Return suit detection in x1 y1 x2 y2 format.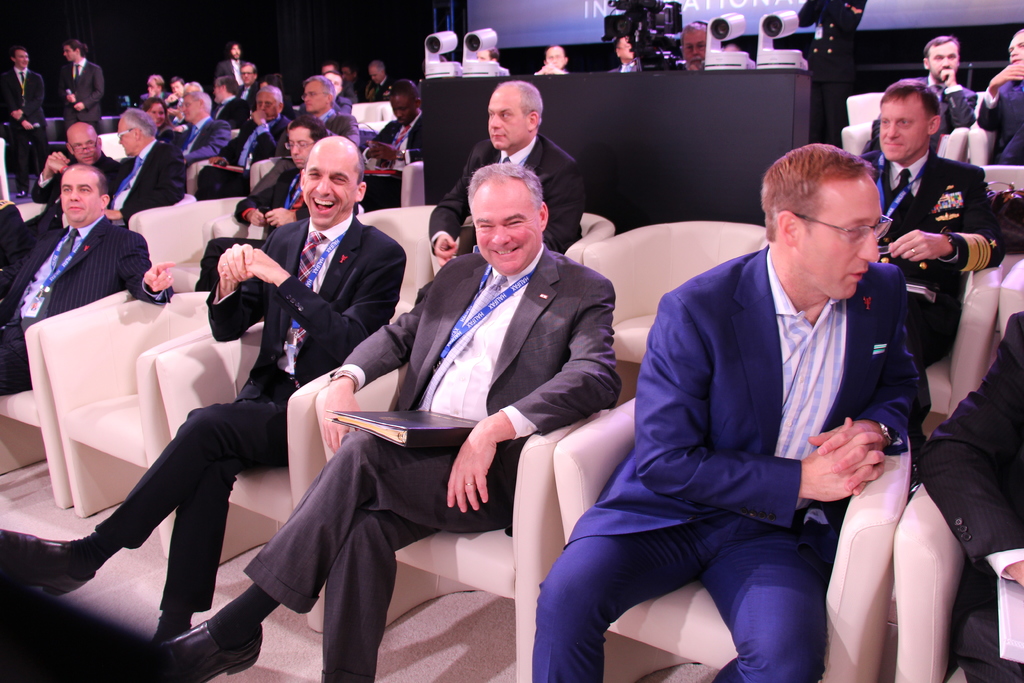
0 69 50 193.
